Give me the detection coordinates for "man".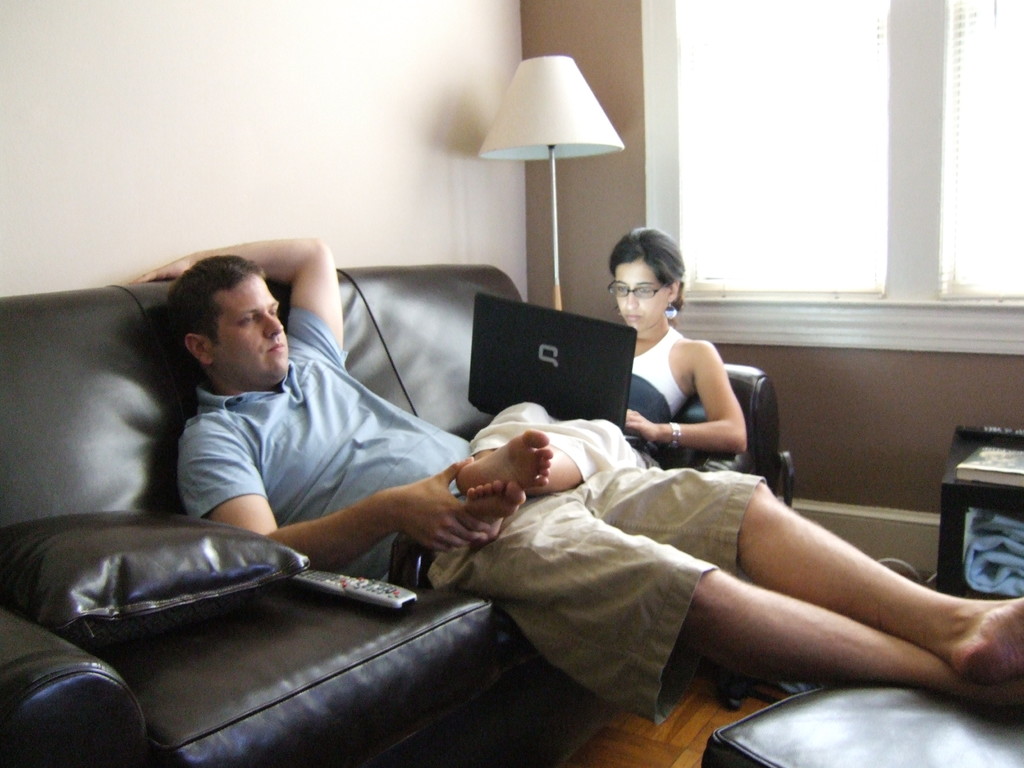
(89, 237, 920, 764).
